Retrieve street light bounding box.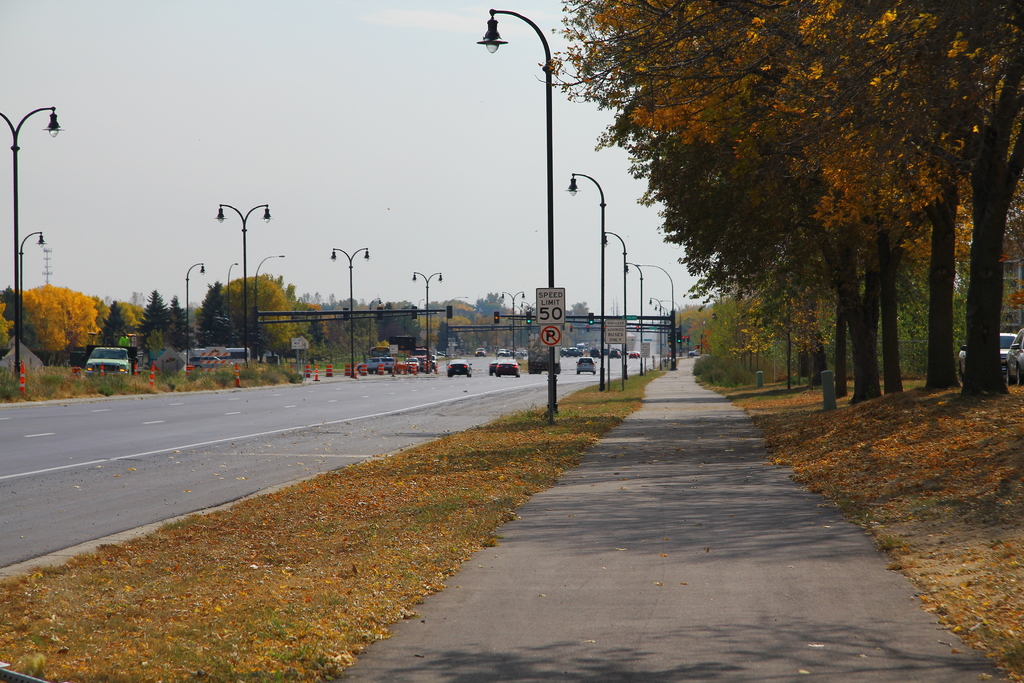
Bounding box: (327,250,371,375).
